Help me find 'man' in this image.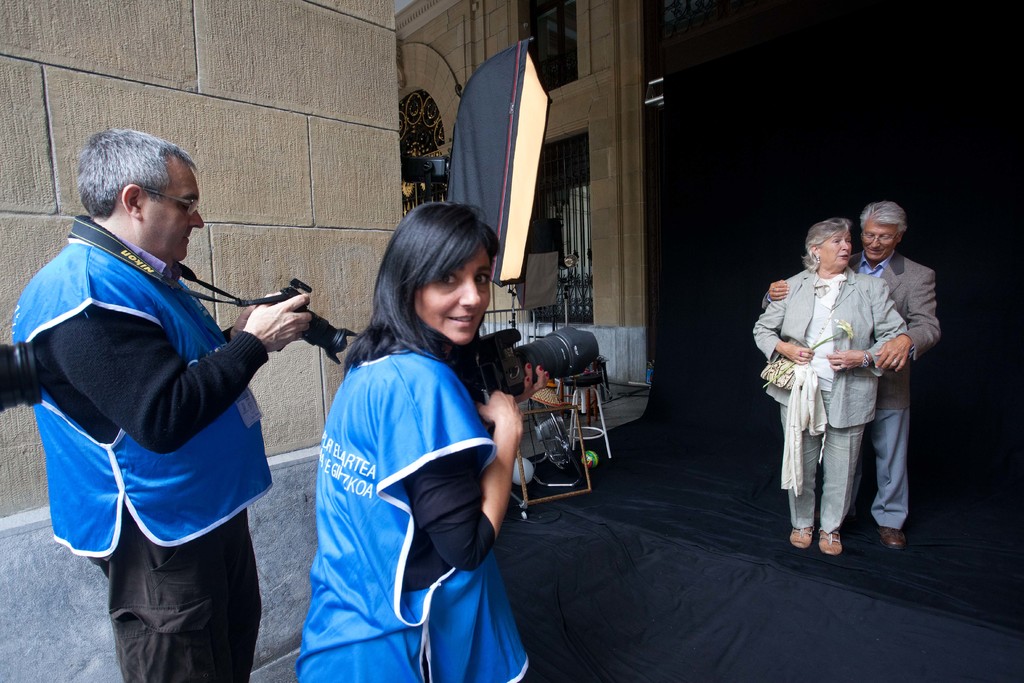
Found it: rect(756, 199, 948, 557).
